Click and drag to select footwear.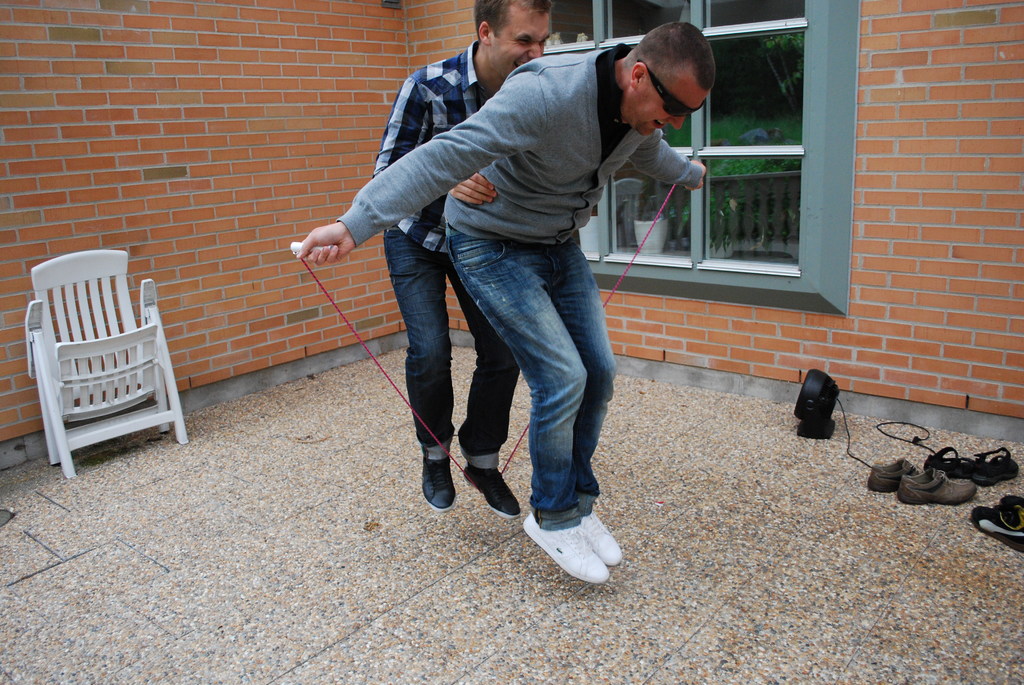
Selection: 896:464:980:508.
